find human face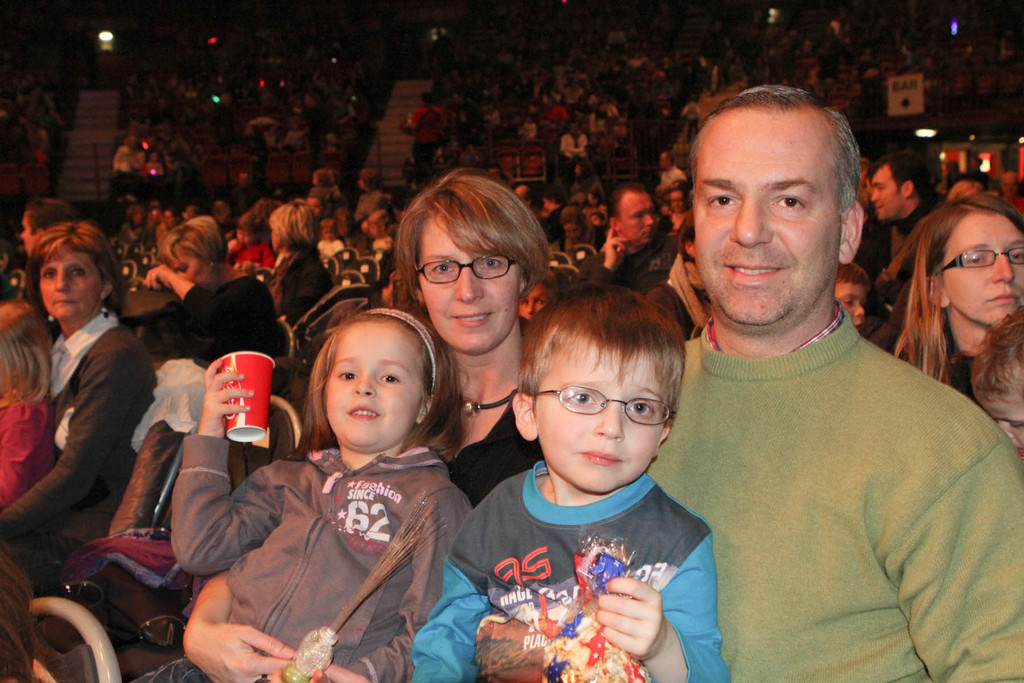
(x1=694, y1=108, x2=845, y2=327)
